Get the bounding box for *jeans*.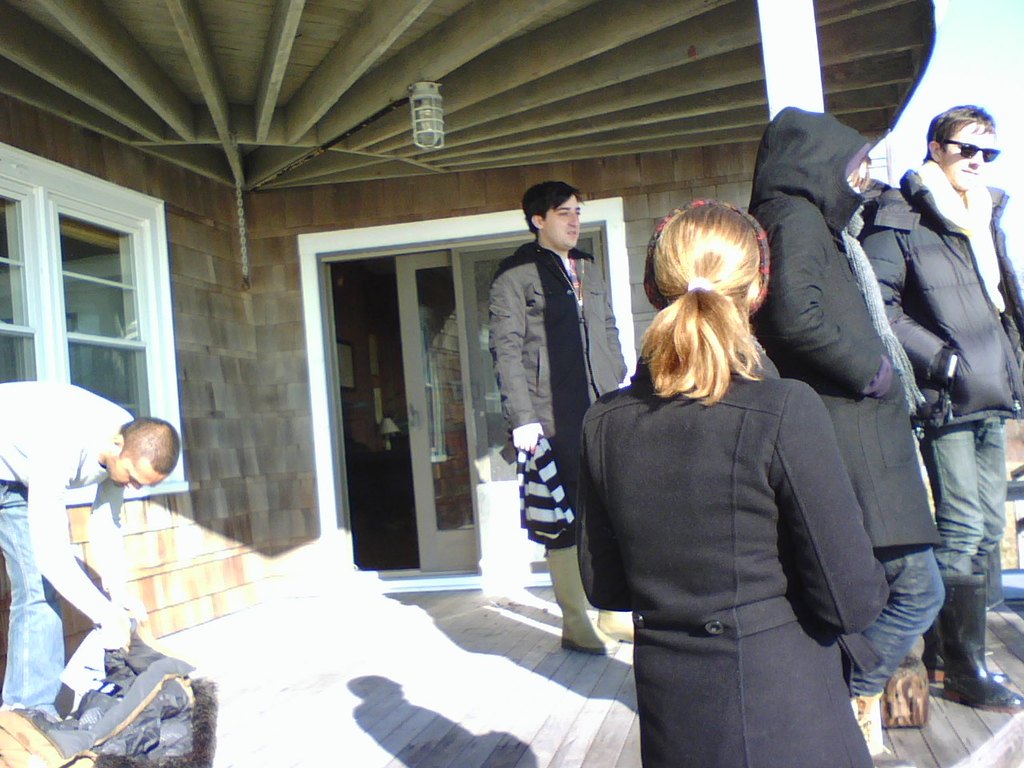
(0,475,66,722).
